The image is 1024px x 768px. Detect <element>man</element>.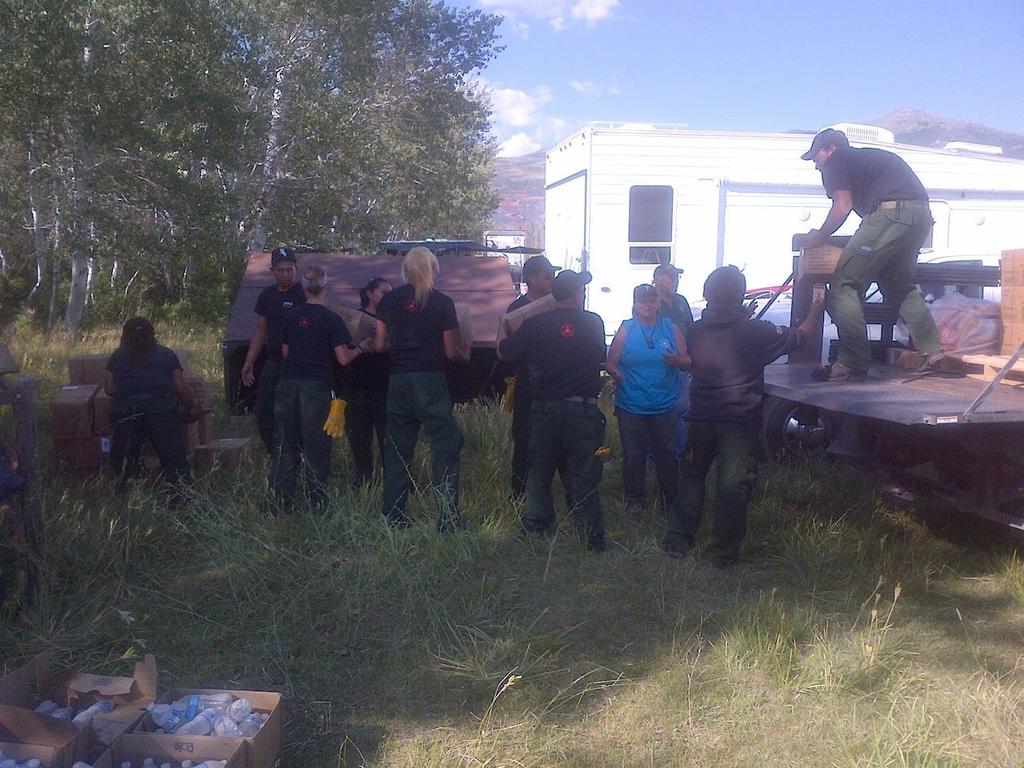
Detection: Rect(494, 267, 607, 551).
